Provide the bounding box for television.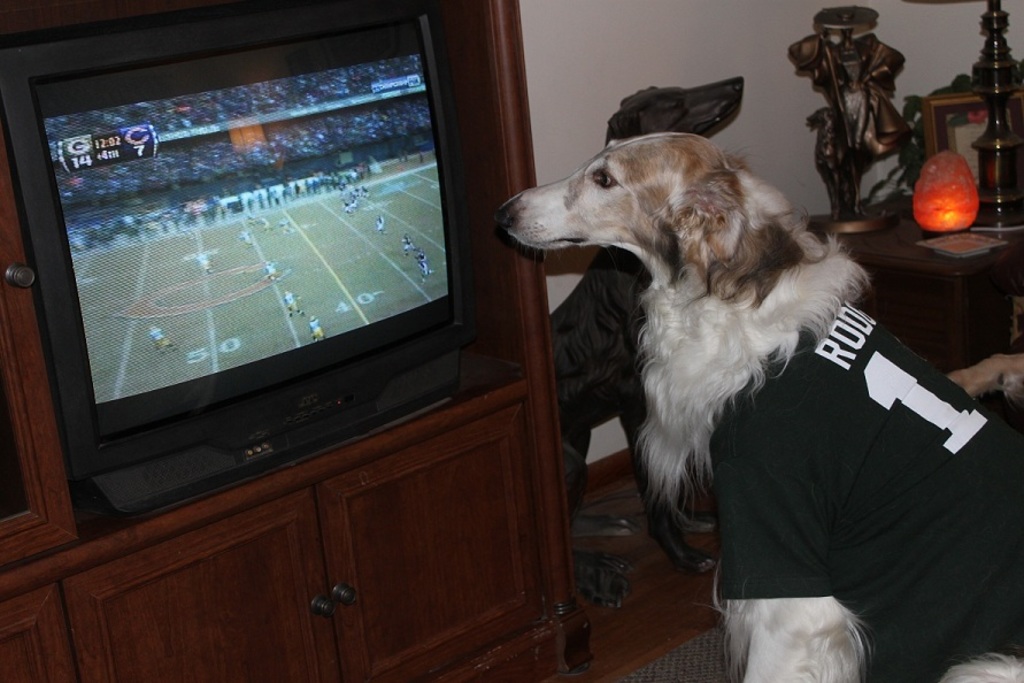
[0, 0, 528, 535].
